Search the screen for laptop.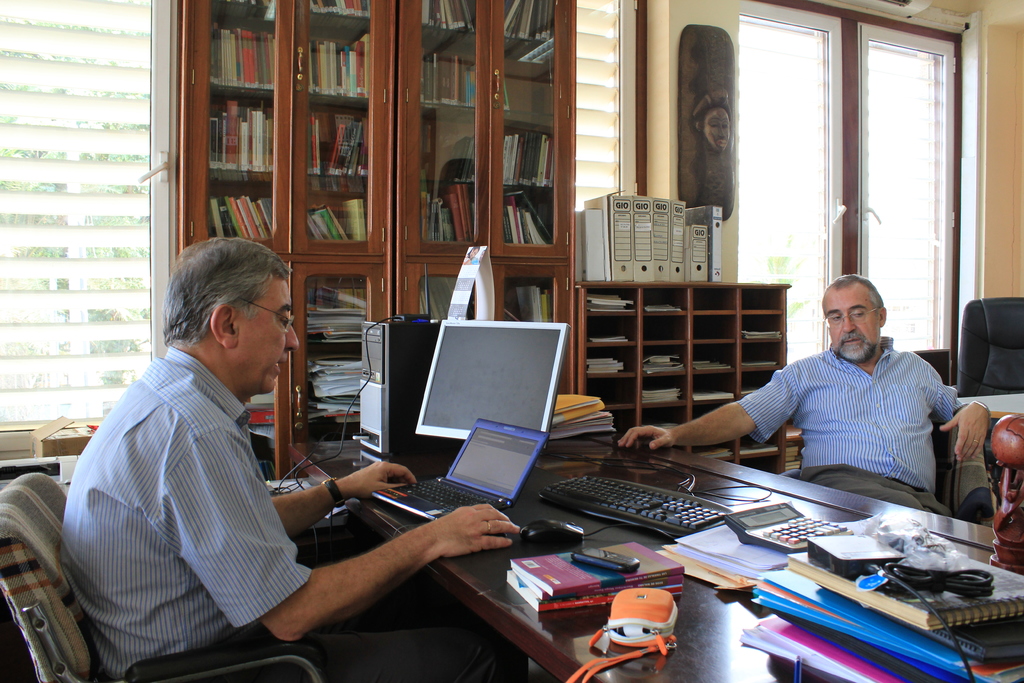
Found at (371, 415, 549, 521).
